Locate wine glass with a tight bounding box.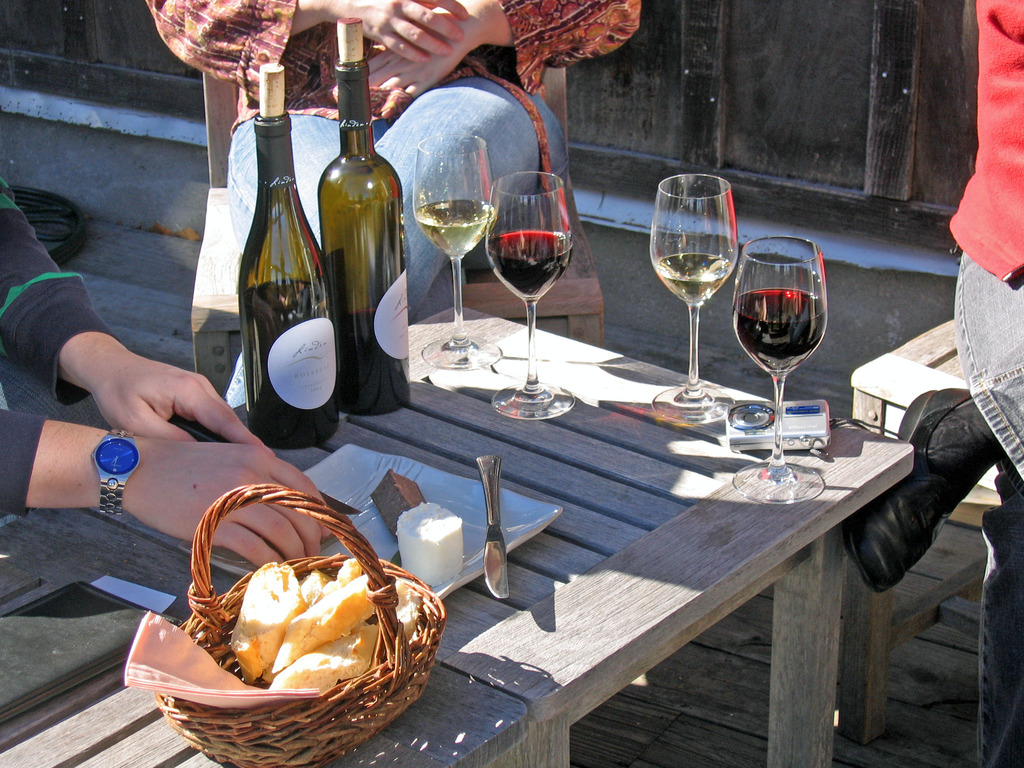
481 173 570 420.
